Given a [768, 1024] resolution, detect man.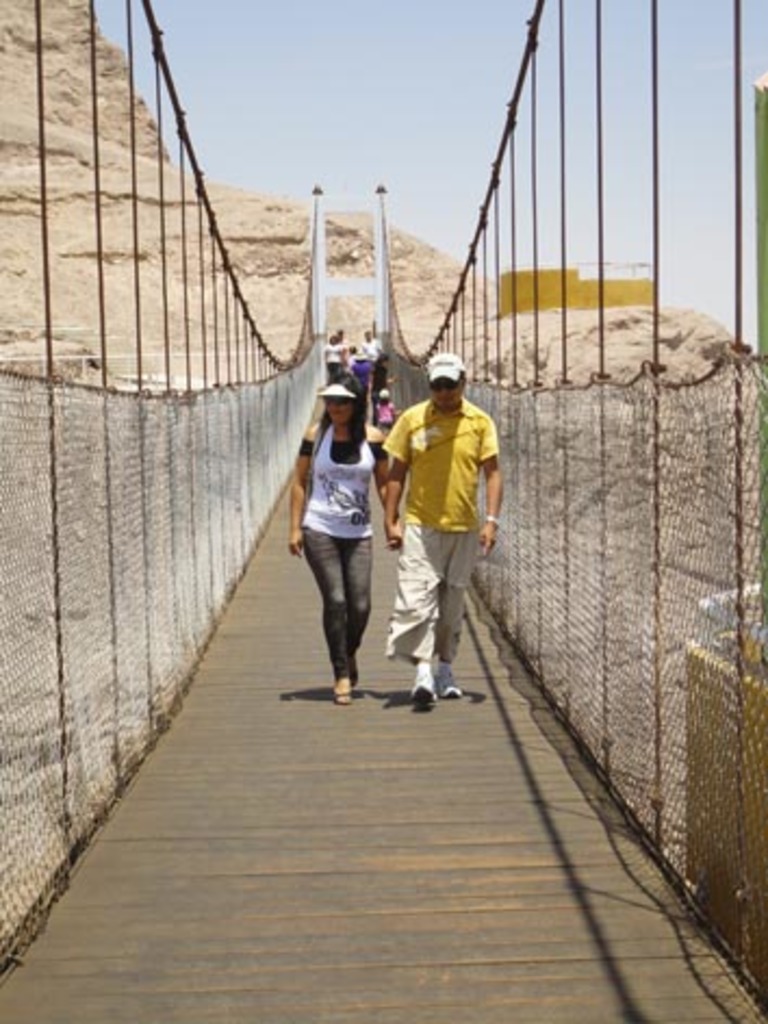
bbox(375, 349, 505, 703).
